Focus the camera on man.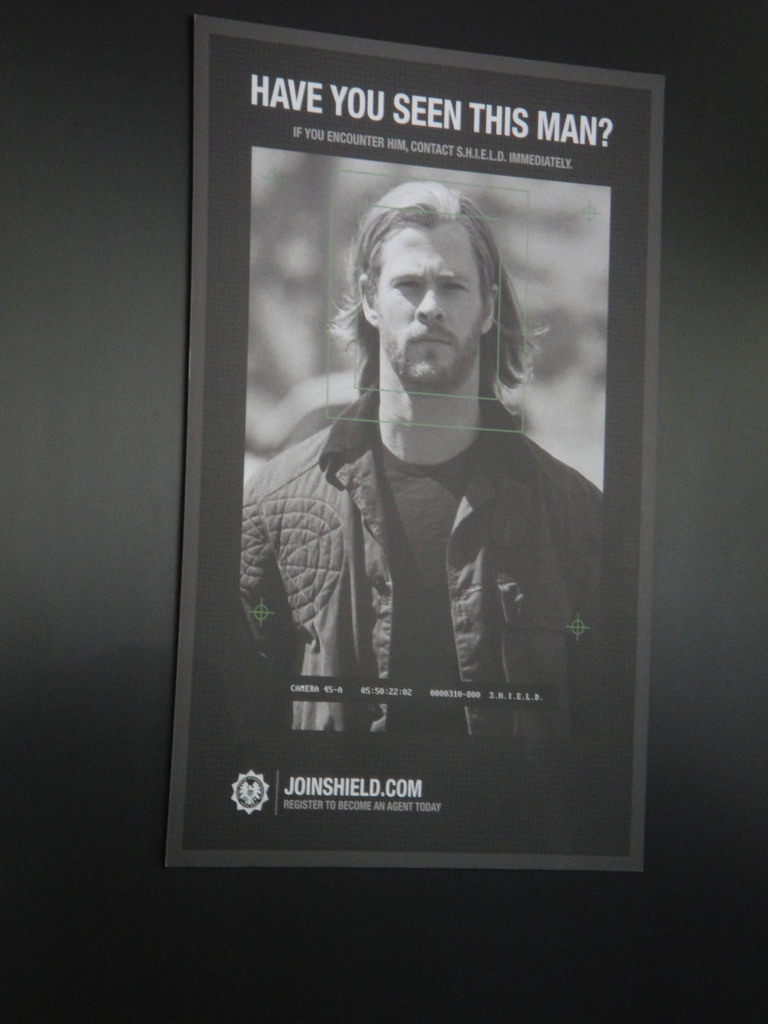
Focus region: {"left": 276, "top": 181, "right": 626, "bottom": 806}.
